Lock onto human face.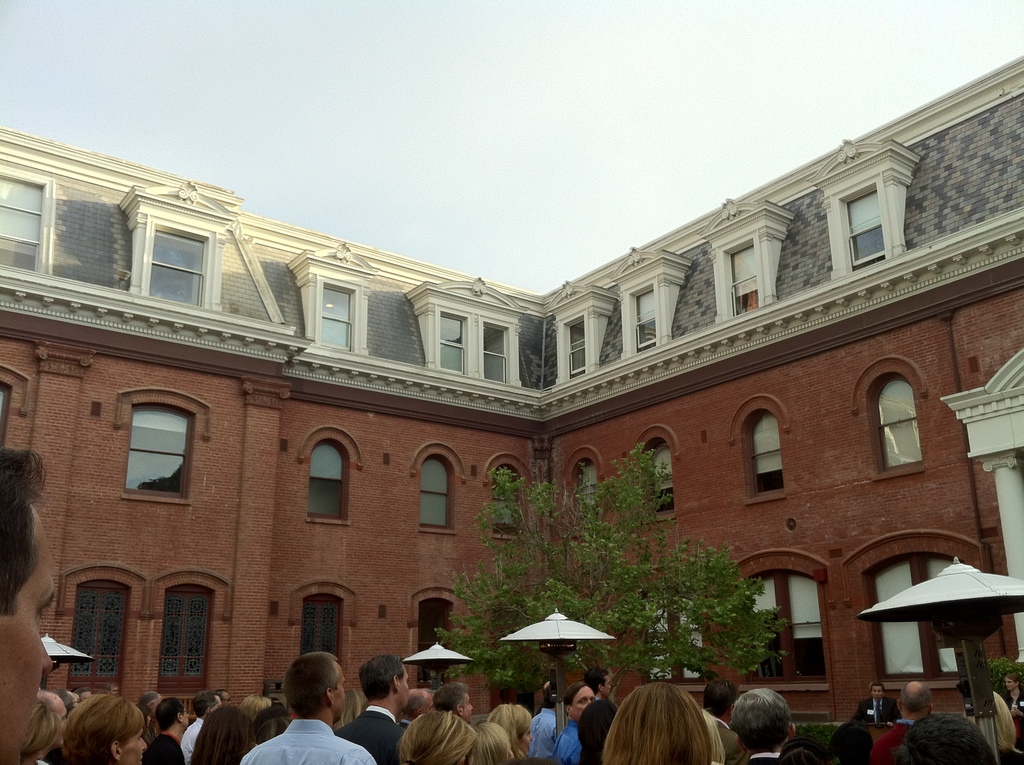
Locked: 6 504 60 764.
